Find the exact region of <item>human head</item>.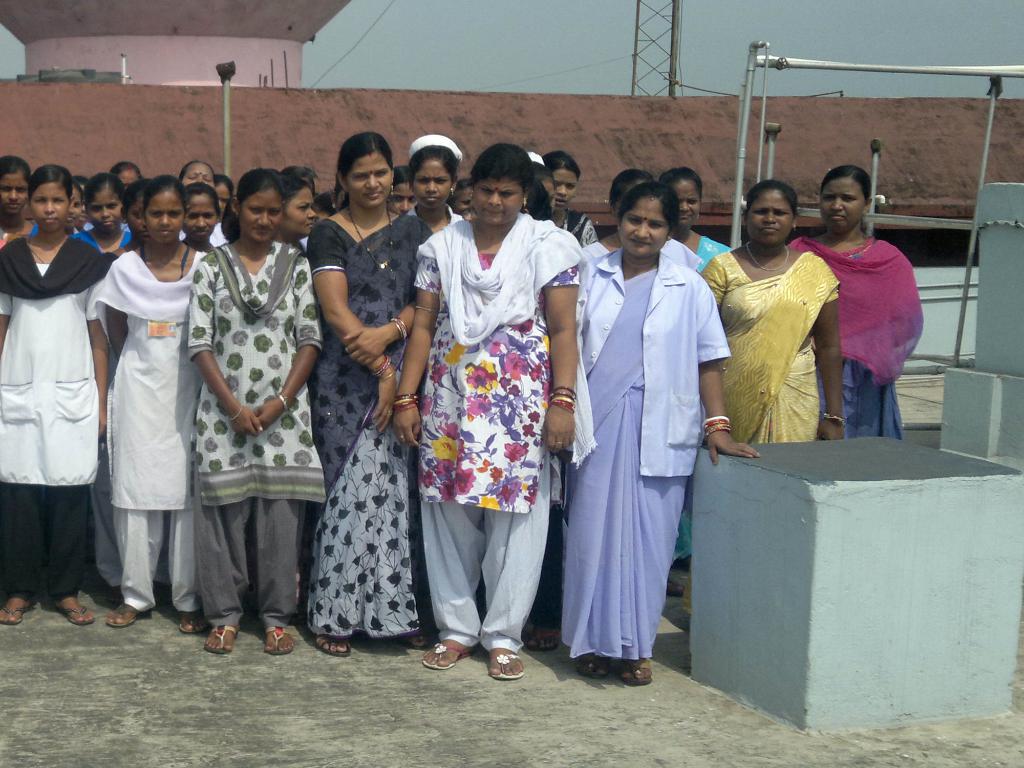
Exact region: [x1=309, y1=192, x2=339, y2=228].
